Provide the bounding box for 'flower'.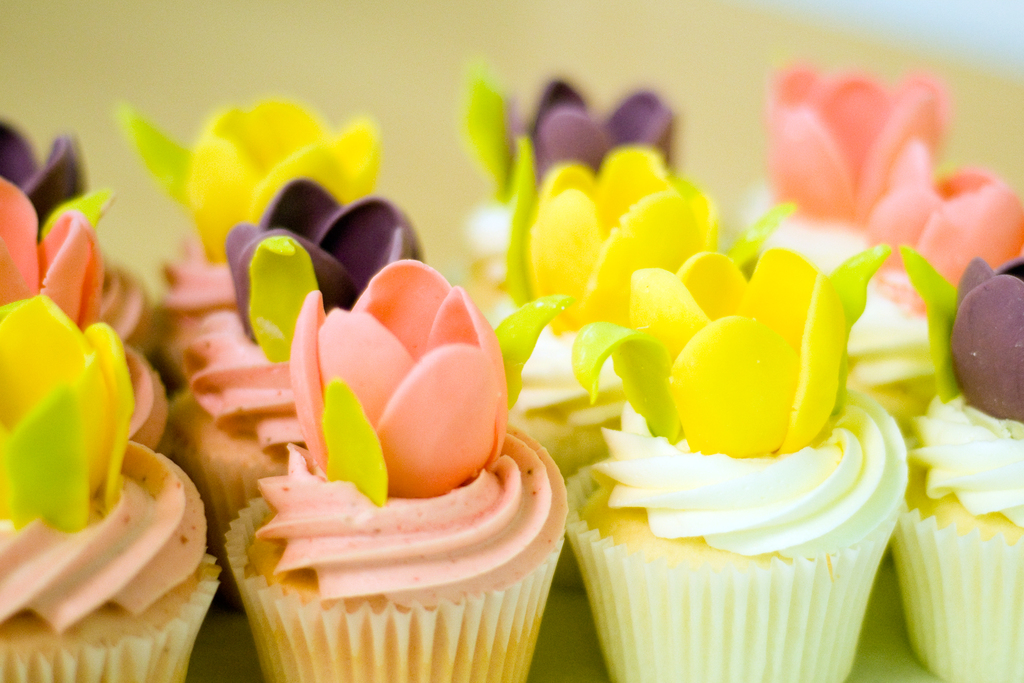
[757,67,951,231].
